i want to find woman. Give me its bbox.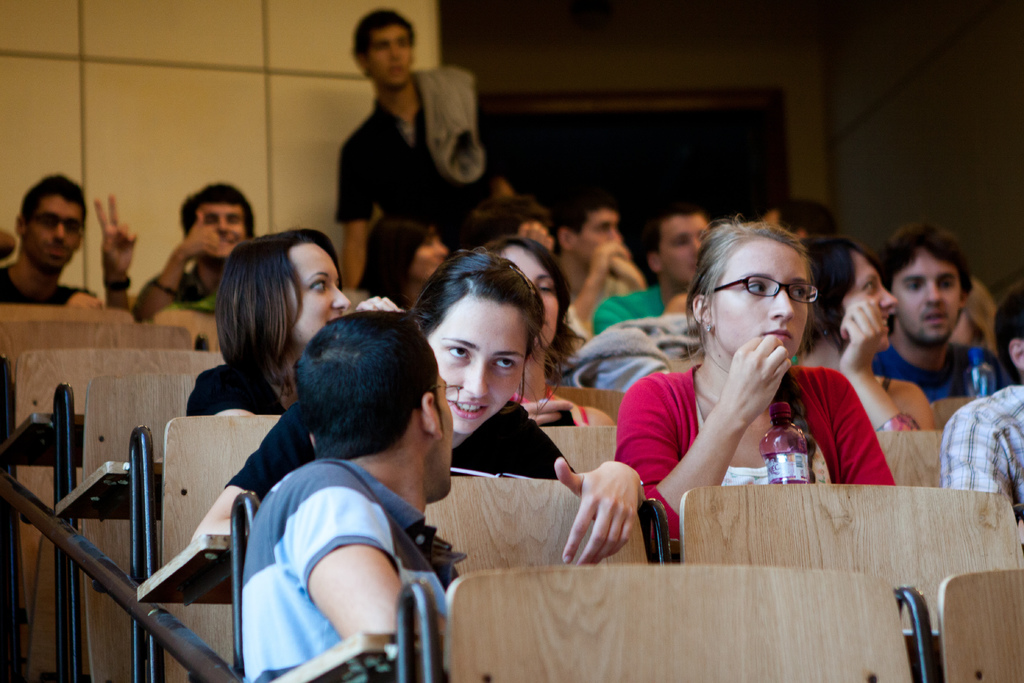
<region>185, 229, 351, 422</region>.
